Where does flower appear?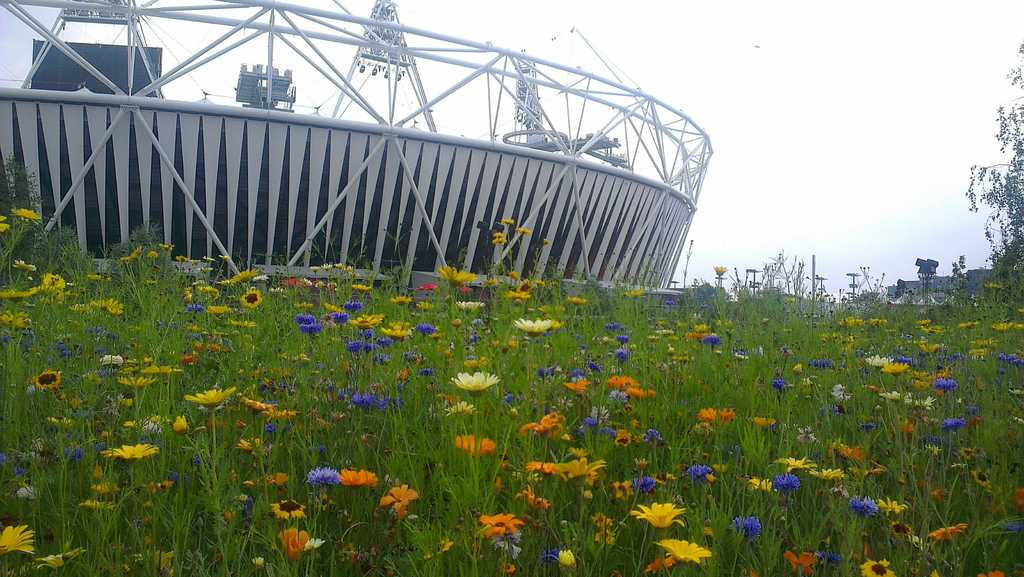
Appears at bbox=(781, 547, 815, 576).
